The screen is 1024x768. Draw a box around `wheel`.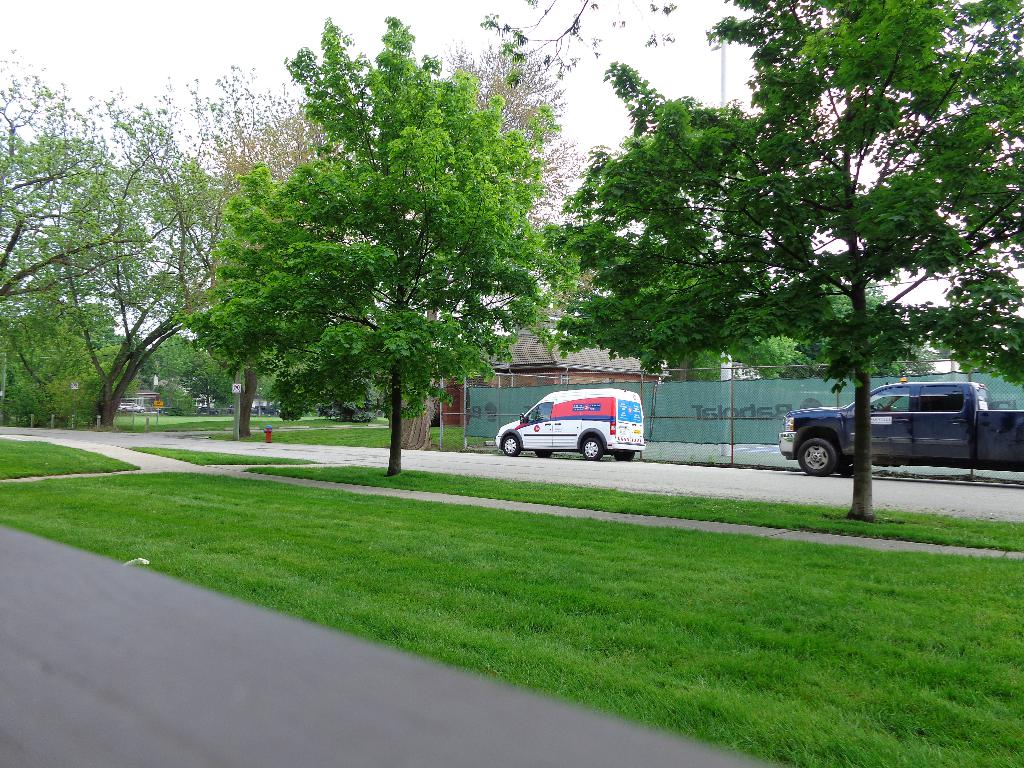
bbox=[534, 443, 550, 458].
